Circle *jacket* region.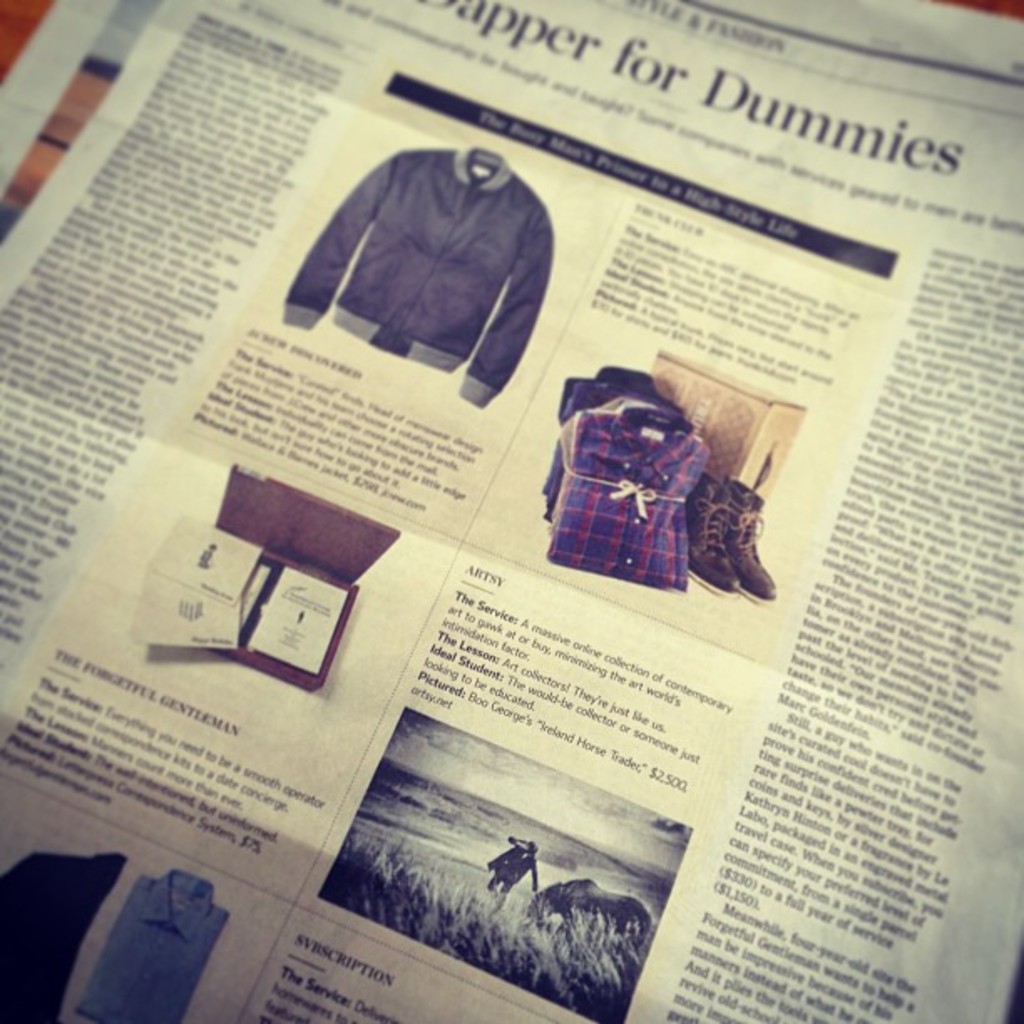
Region: 231 142 576 413.
